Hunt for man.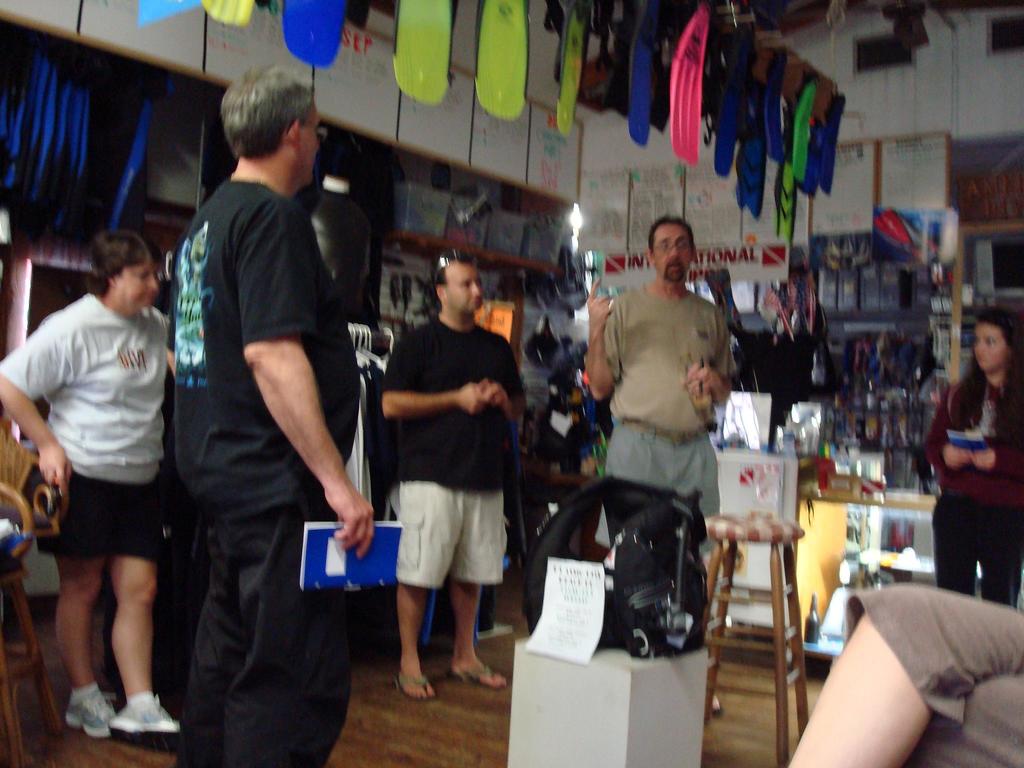
Hunted down at locate(167, 68, 388, 767).
